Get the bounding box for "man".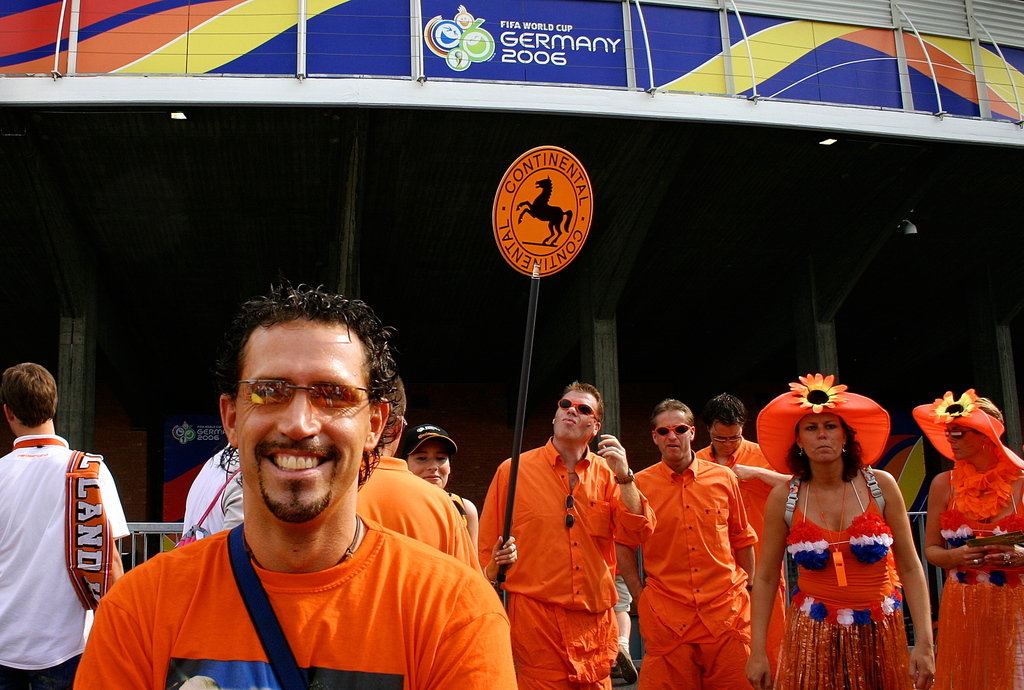
crop(695, 391, 787, 689).
